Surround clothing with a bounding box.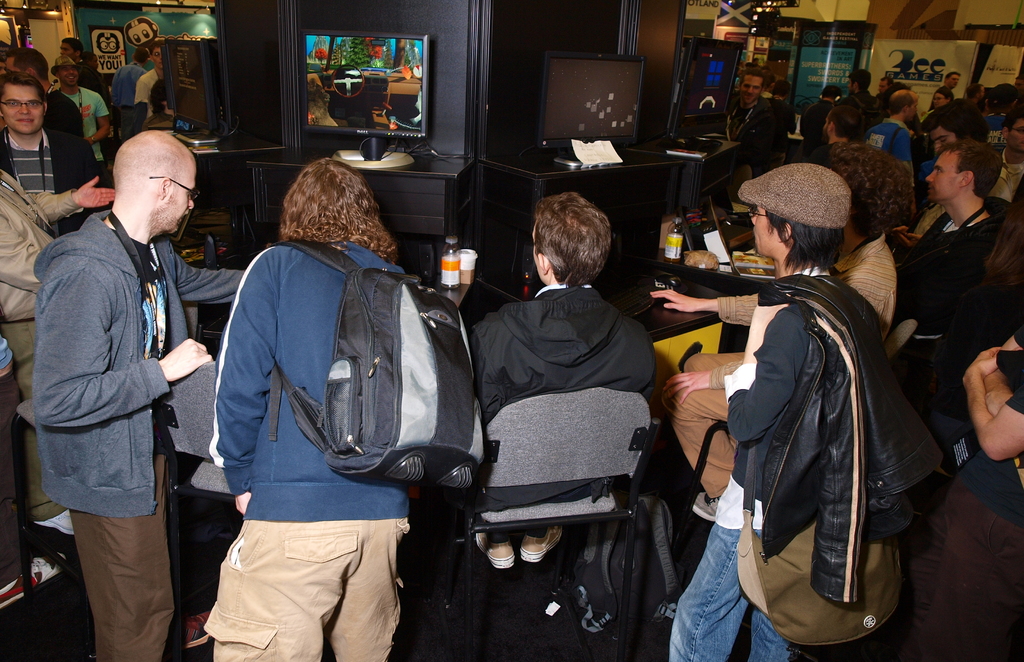
box(54, 77, 101, 152).
